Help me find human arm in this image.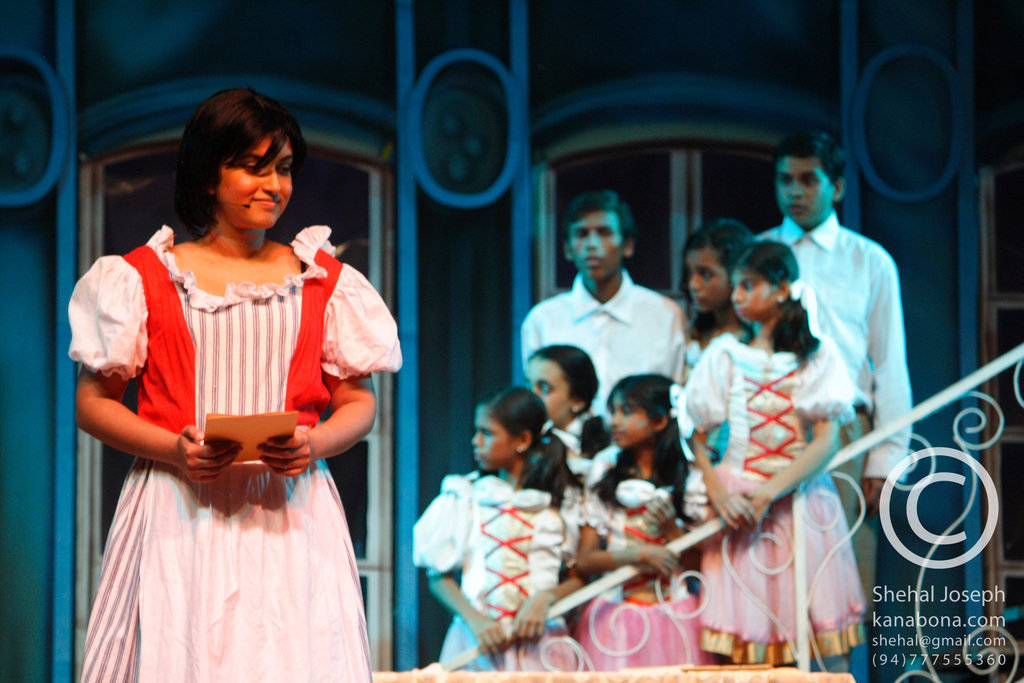
Found it: (572,457,680,583).
